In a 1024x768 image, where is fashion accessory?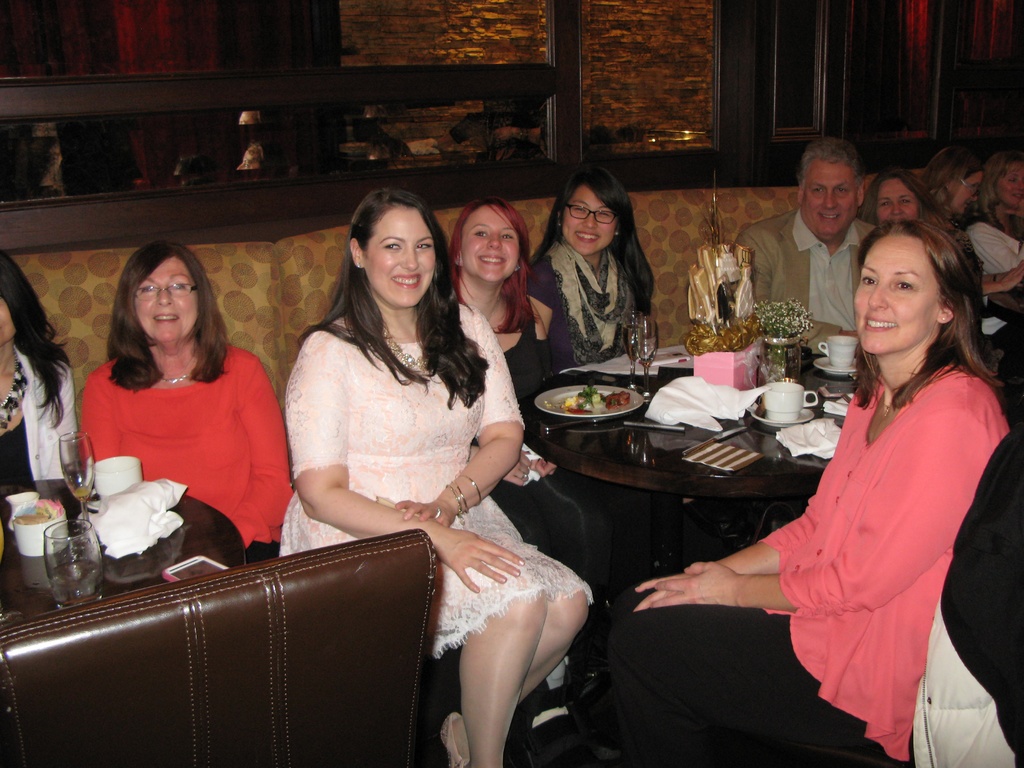
rect(942, 316, 946, 321).
